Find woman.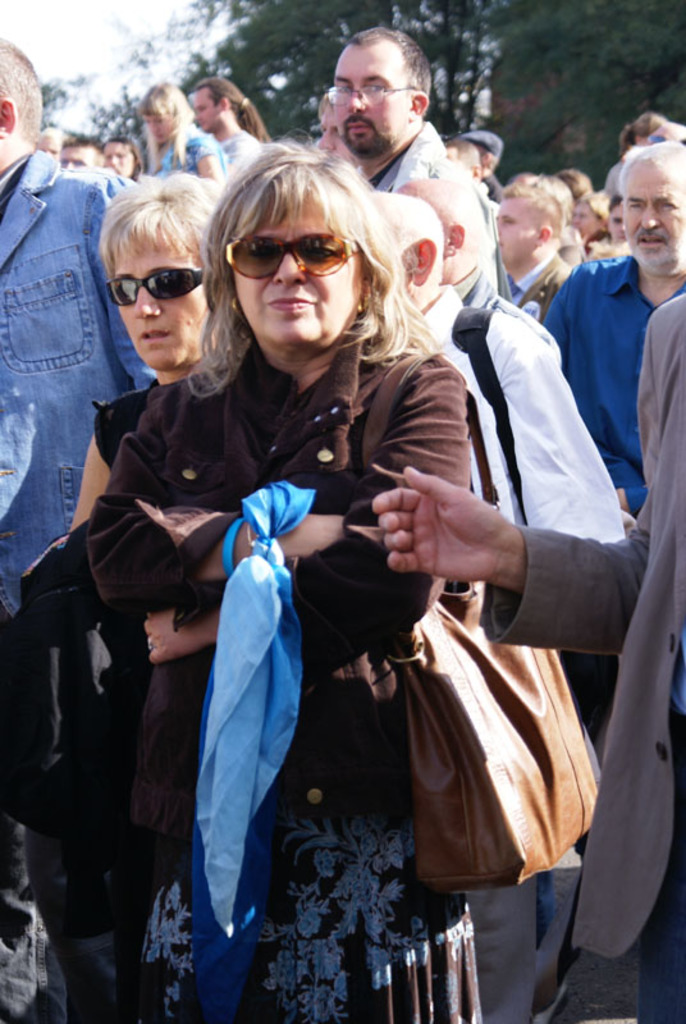
x1=67, y1=169, x2=225, y2=540.
